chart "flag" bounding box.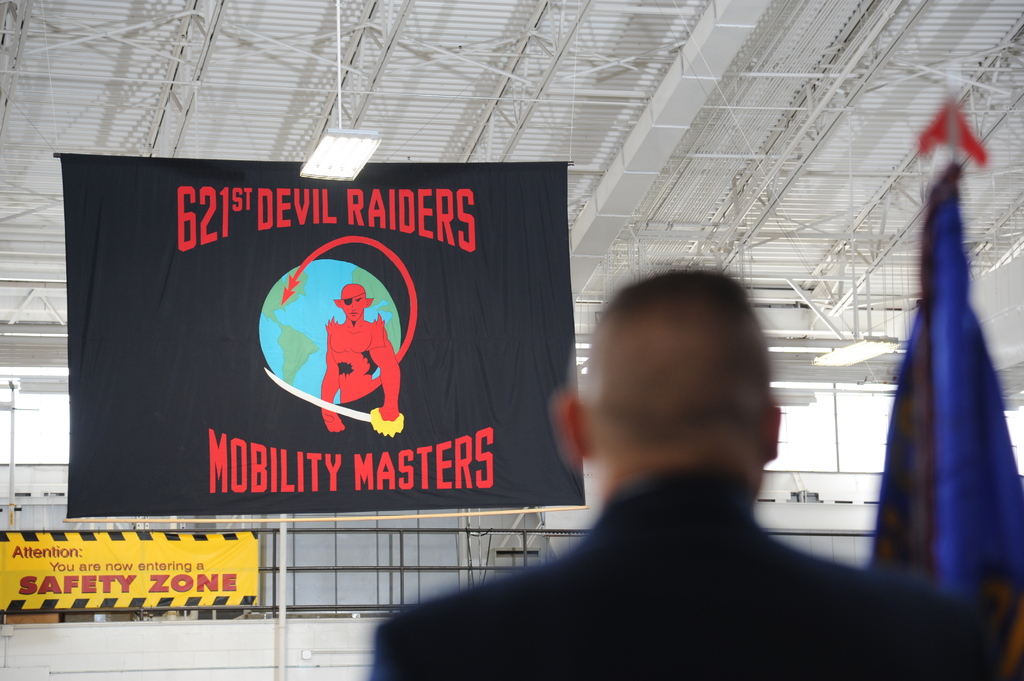
Charted: Rect(866, 168, 1023, 611).
